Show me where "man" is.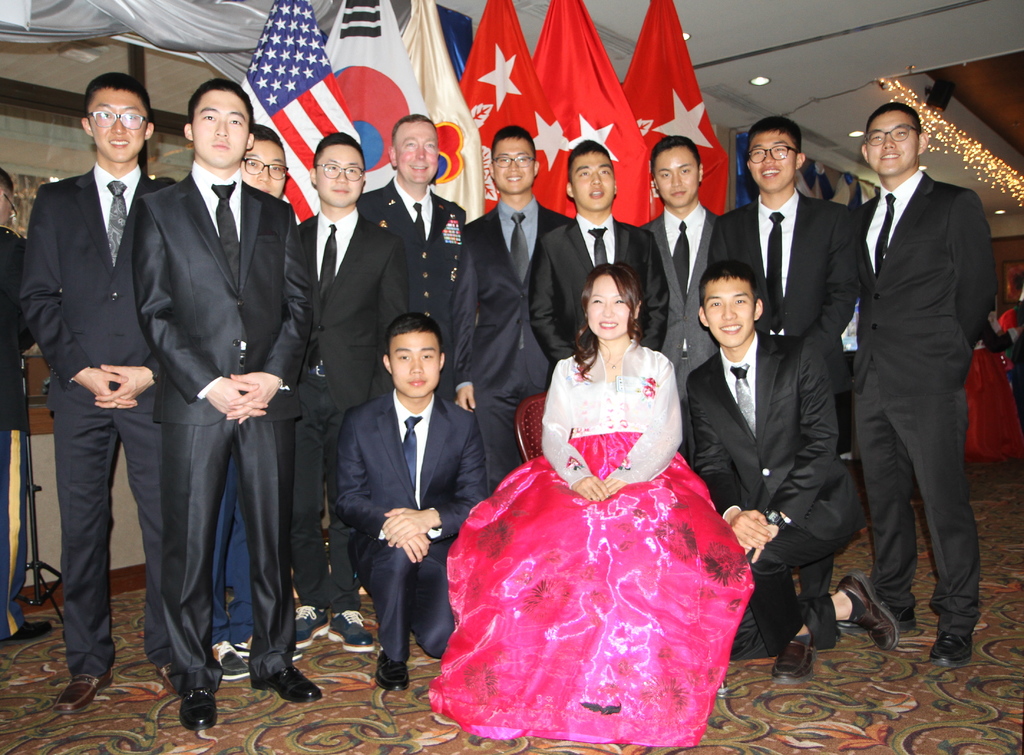
"man" is at bbox=[17, 82, 180, 713].
